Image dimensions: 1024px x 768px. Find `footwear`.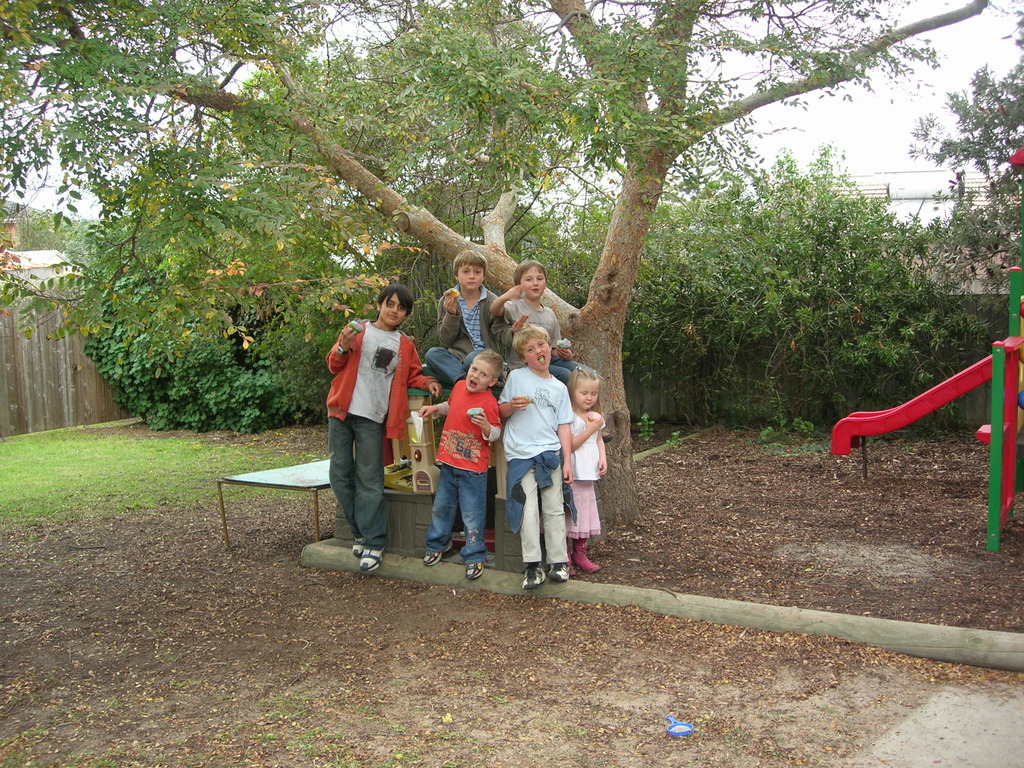
467 562 483 579.
